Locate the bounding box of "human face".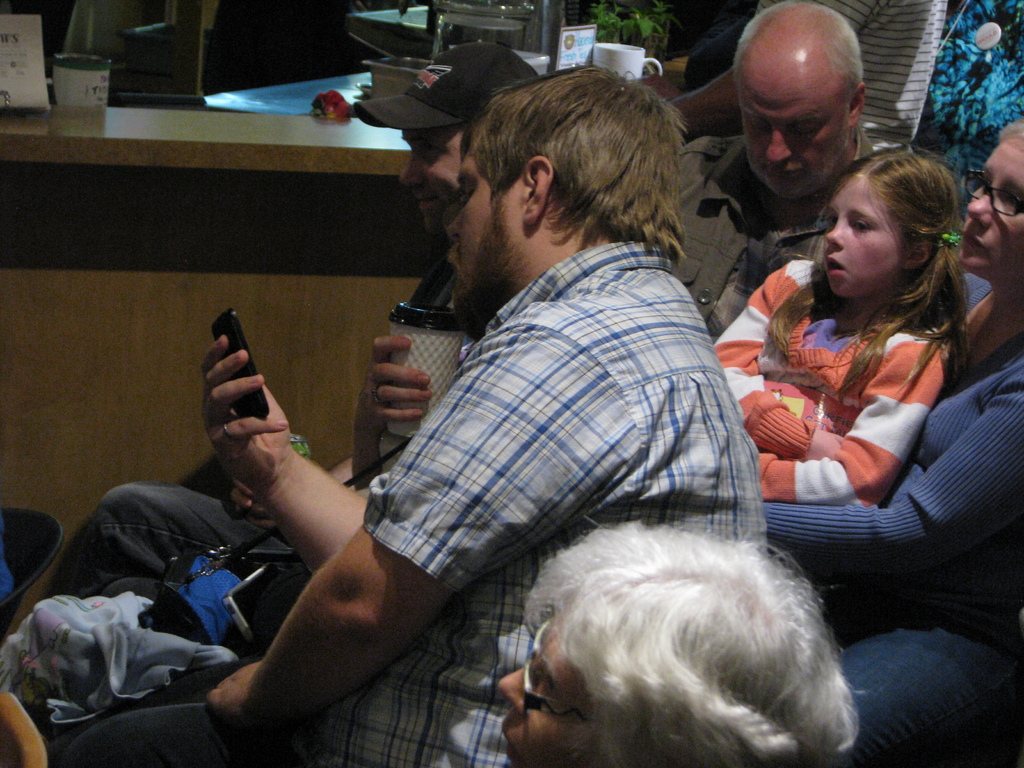
Bounding box: x1=826, y1=175, x2=909, y2=295.
